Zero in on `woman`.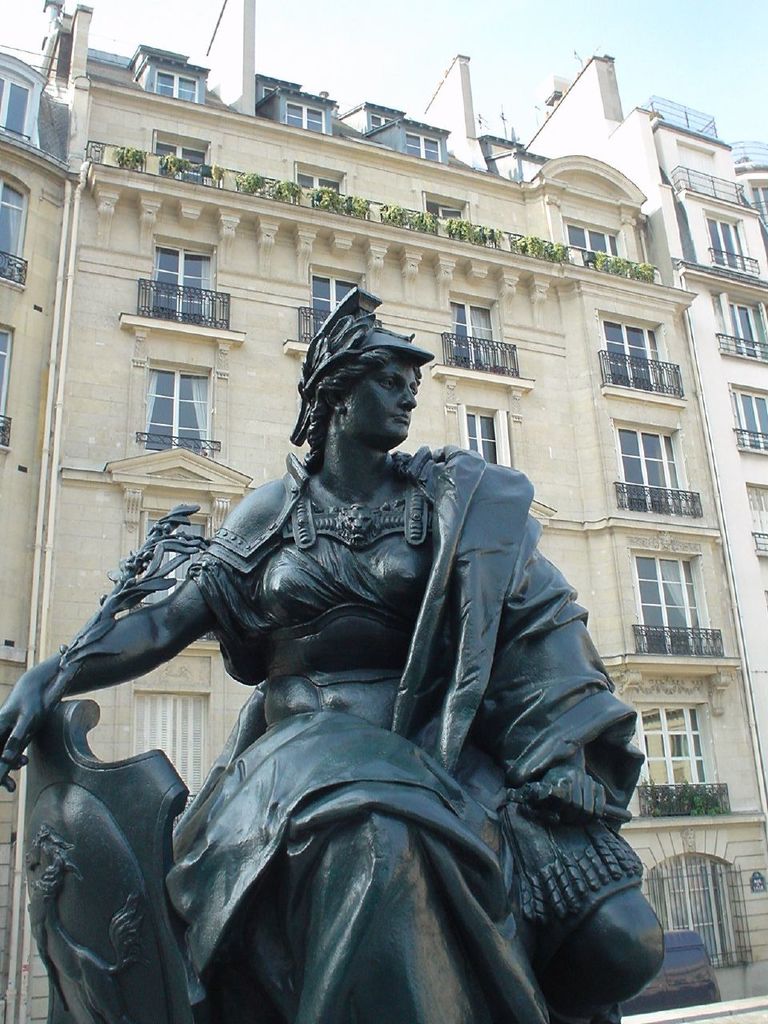
Zeroed in: (left=0, top=287, right=617, bottom=1021).
